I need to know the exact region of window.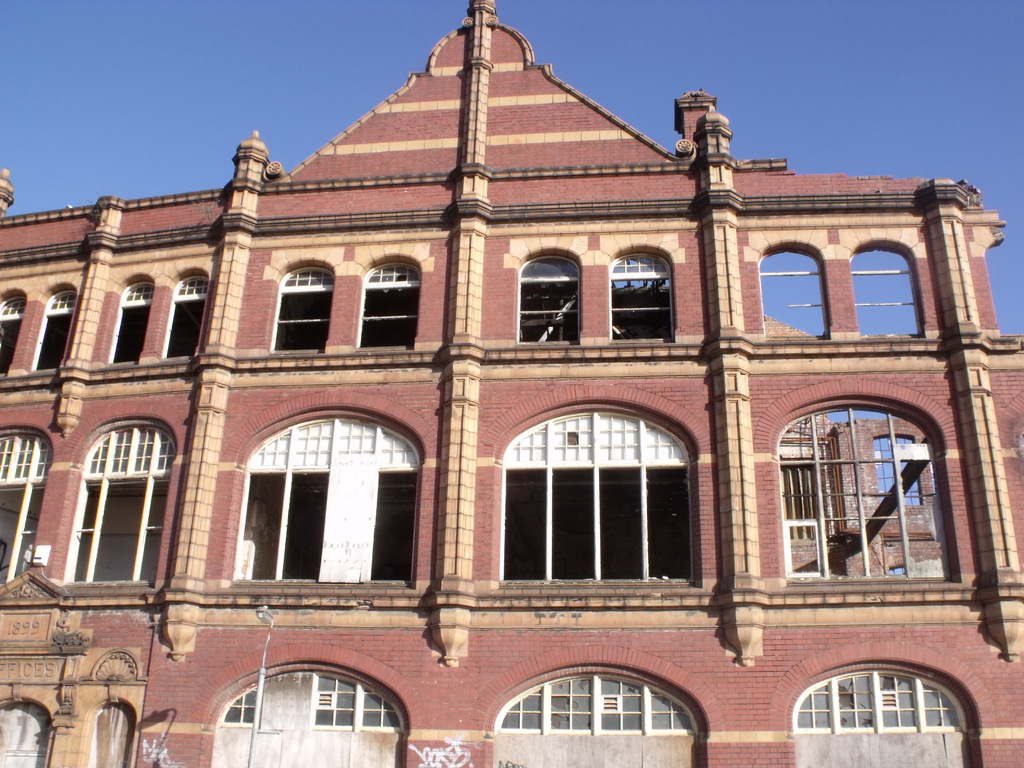
Region: x1=772 y1=381 x2=948 y2=604.
